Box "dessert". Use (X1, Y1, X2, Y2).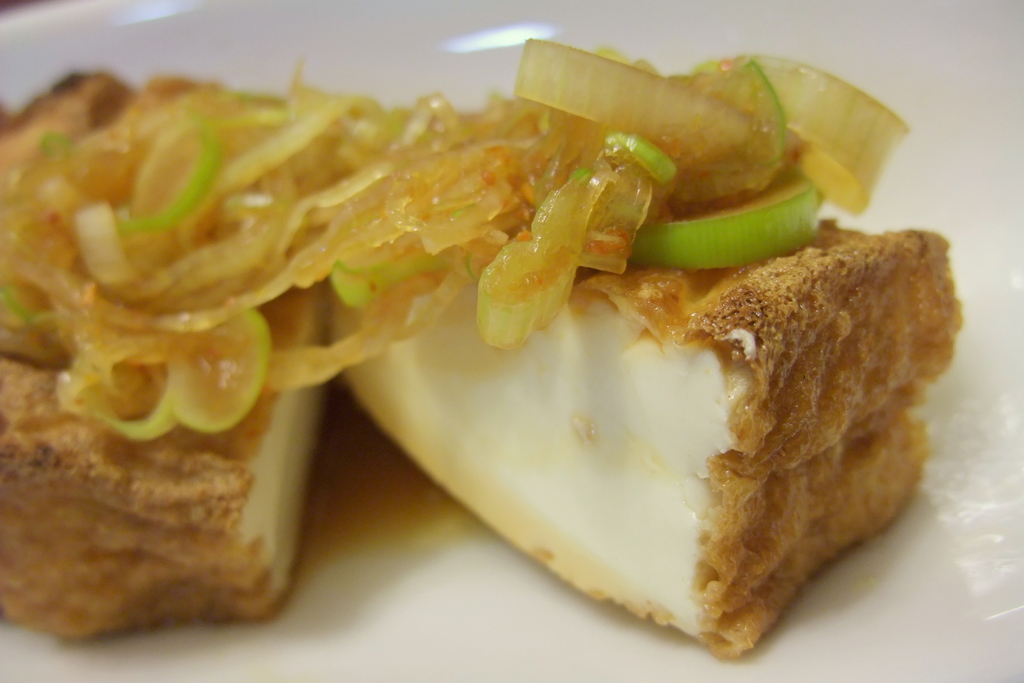
(319, 213, 974, 659).
